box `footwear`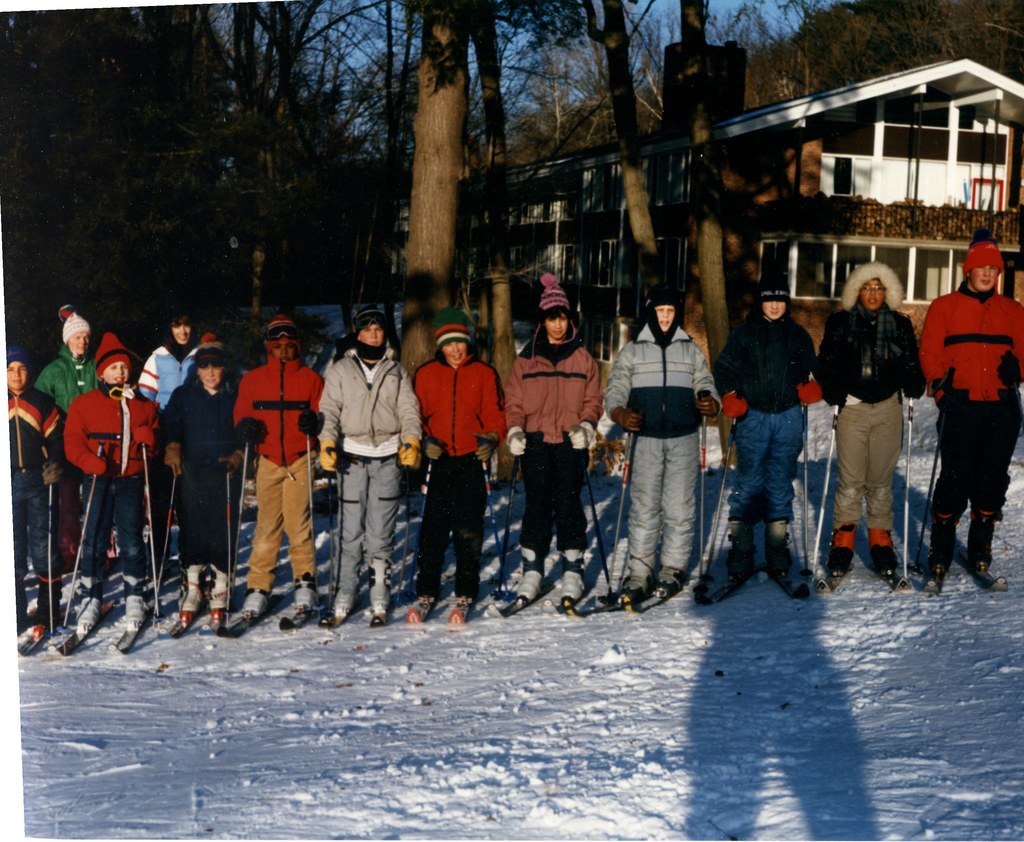
bbox=[177, 561, 204, 624]
